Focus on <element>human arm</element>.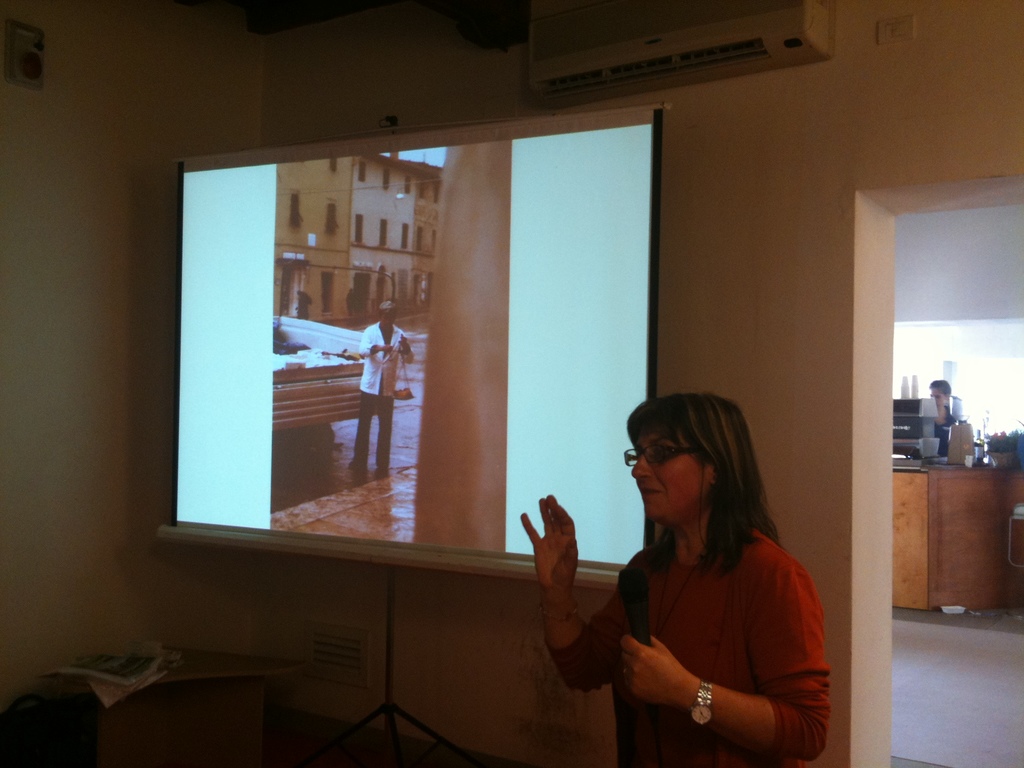
Focused at left=520, top=507, right=584, bottom=650.
